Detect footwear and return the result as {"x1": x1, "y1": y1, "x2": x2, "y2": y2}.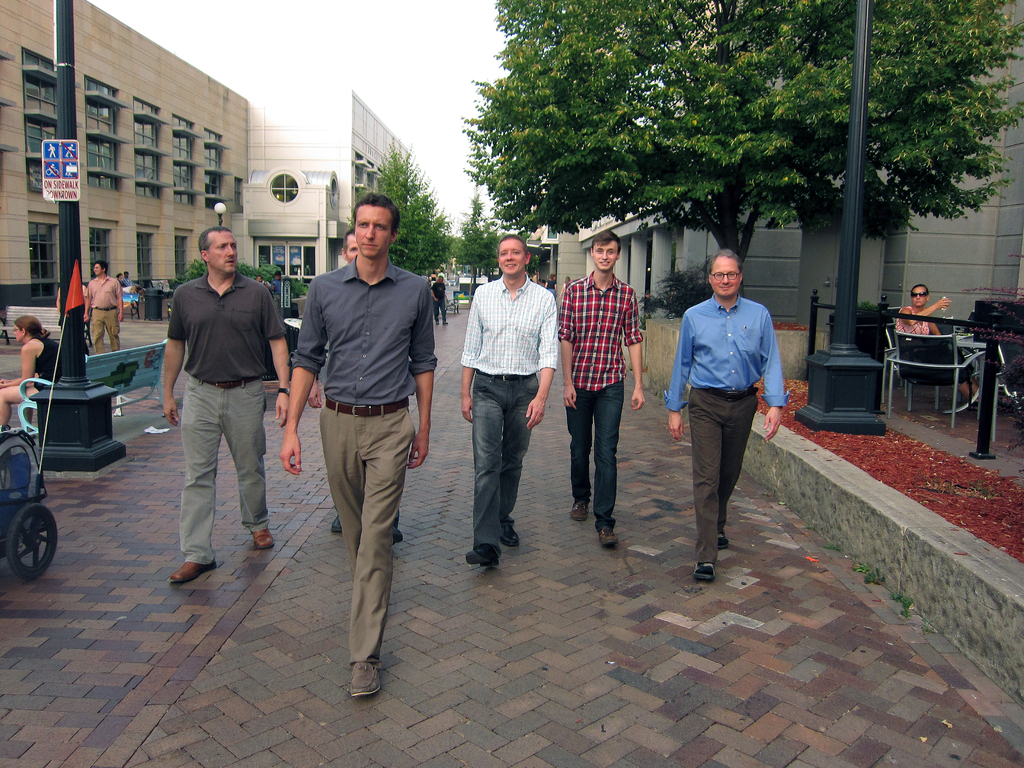
{"x1": 603, "y1": 525, "x2": 623, "y2": 550}.
